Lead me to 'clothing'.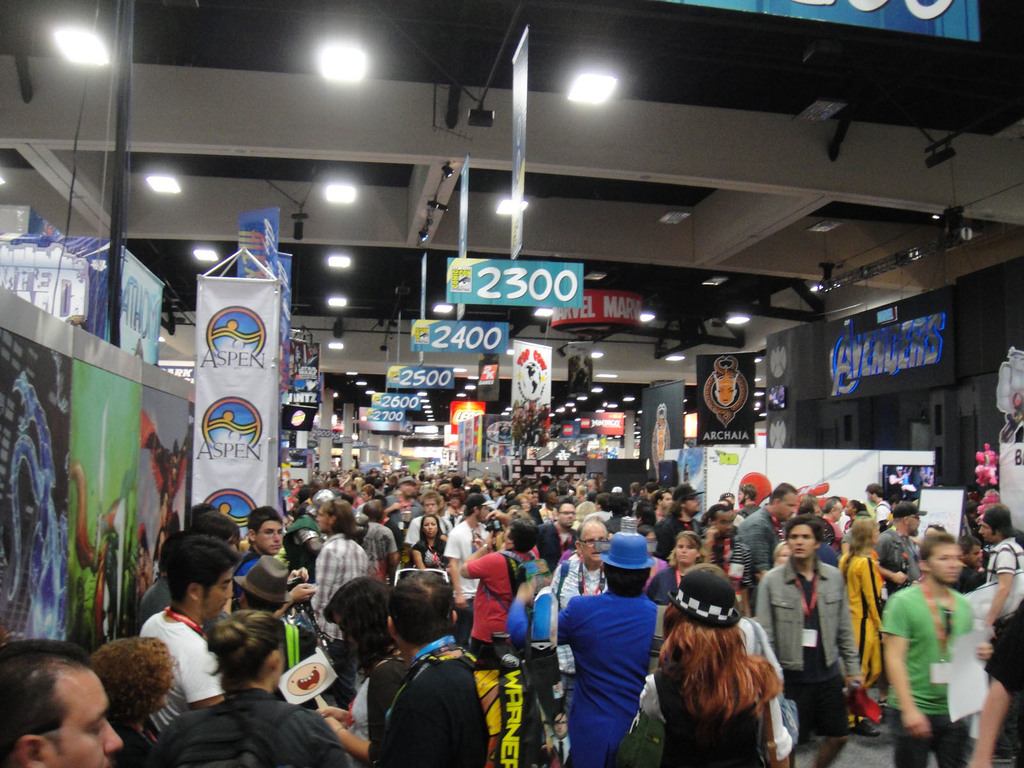
Lead to 876, 572, 977, 767.
